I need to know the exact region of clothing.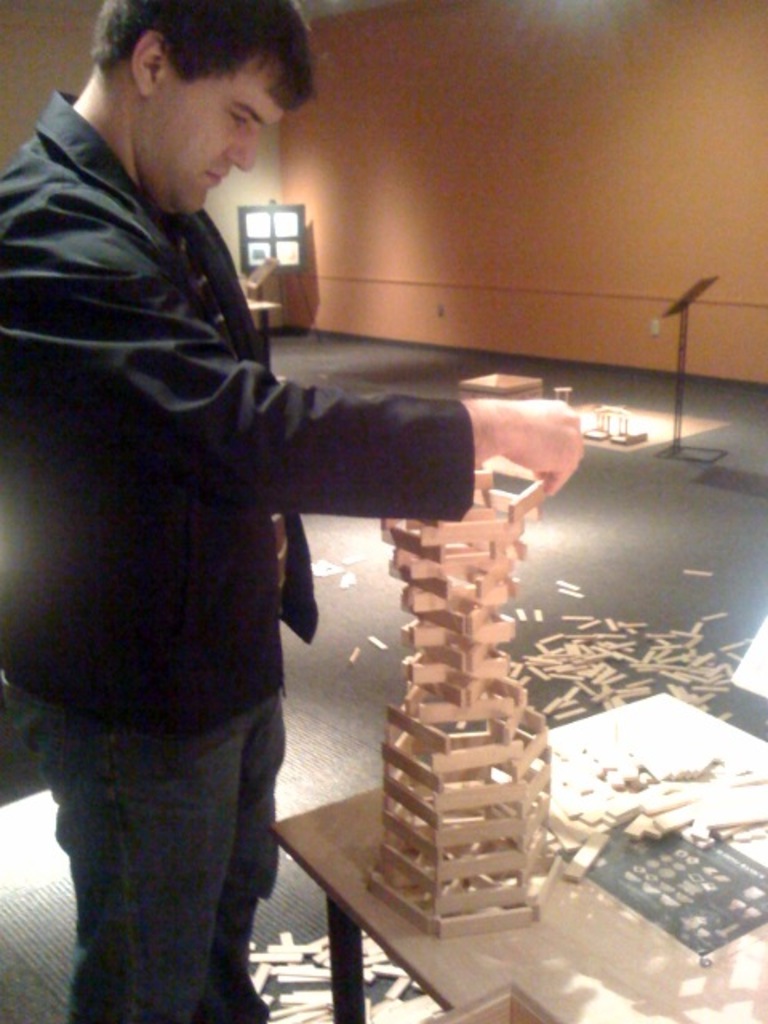
Region: 38 72 467 942.
